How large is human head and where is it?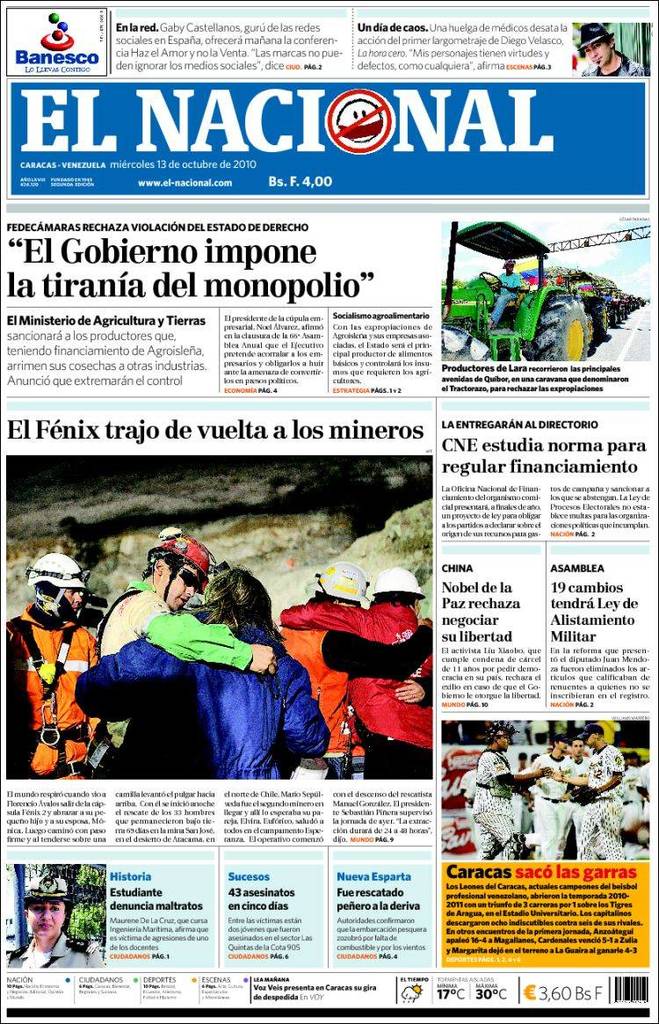
Bounding box: 492:731:510:752.
